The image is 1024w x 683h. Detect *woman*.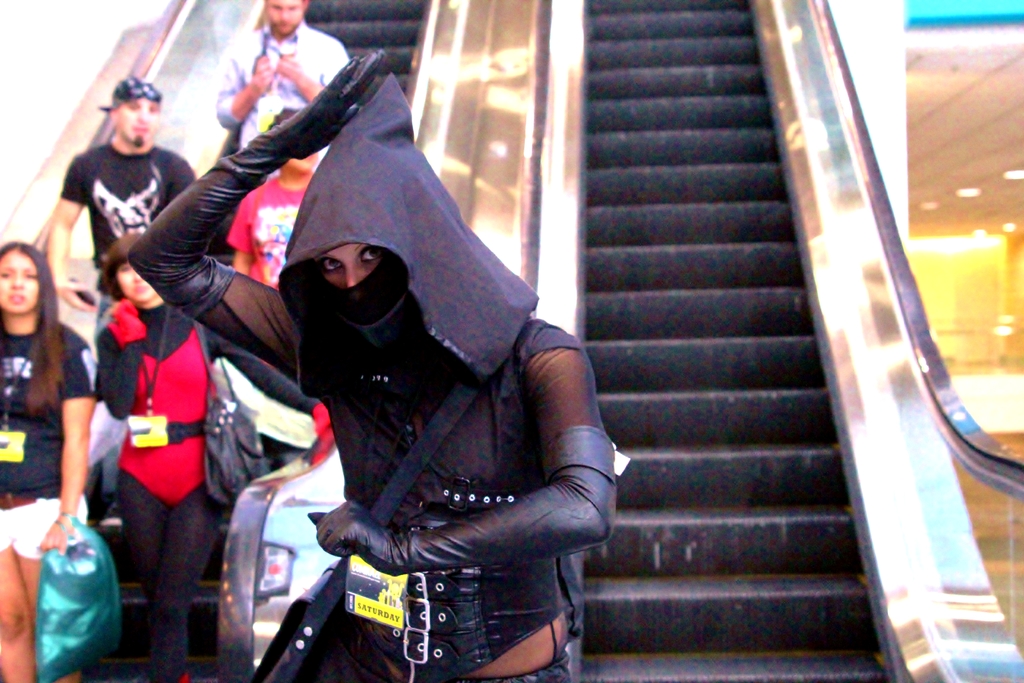
Detection: x1=180, y1=54, x2=615, y2=682.
